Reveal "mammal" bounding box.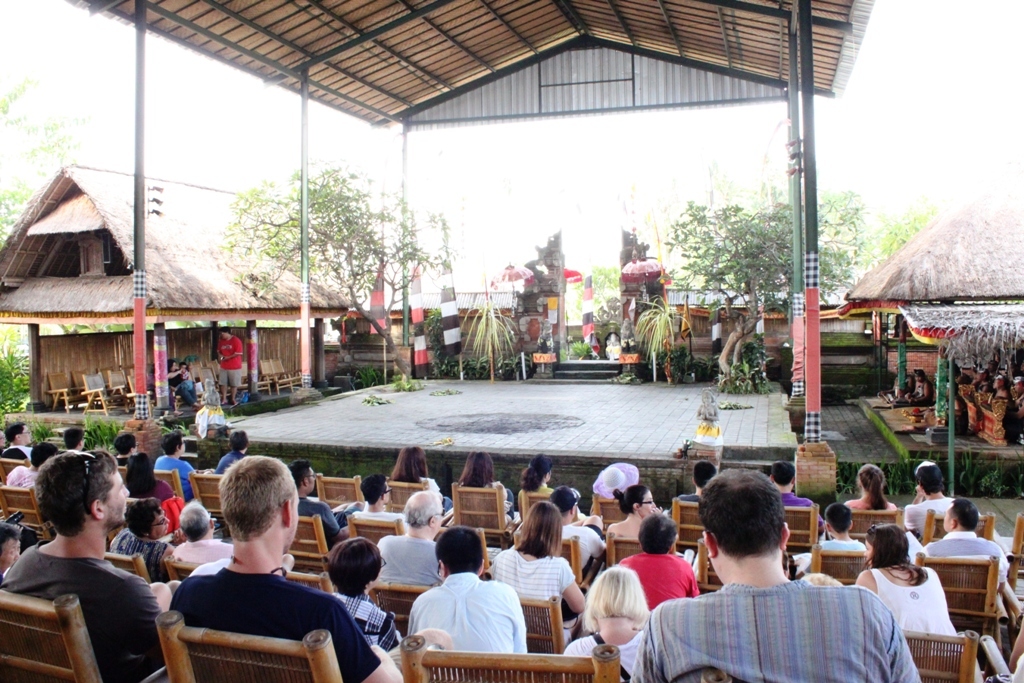
Revealed: (x1=891, y1=365, x2=933, y2=407).
